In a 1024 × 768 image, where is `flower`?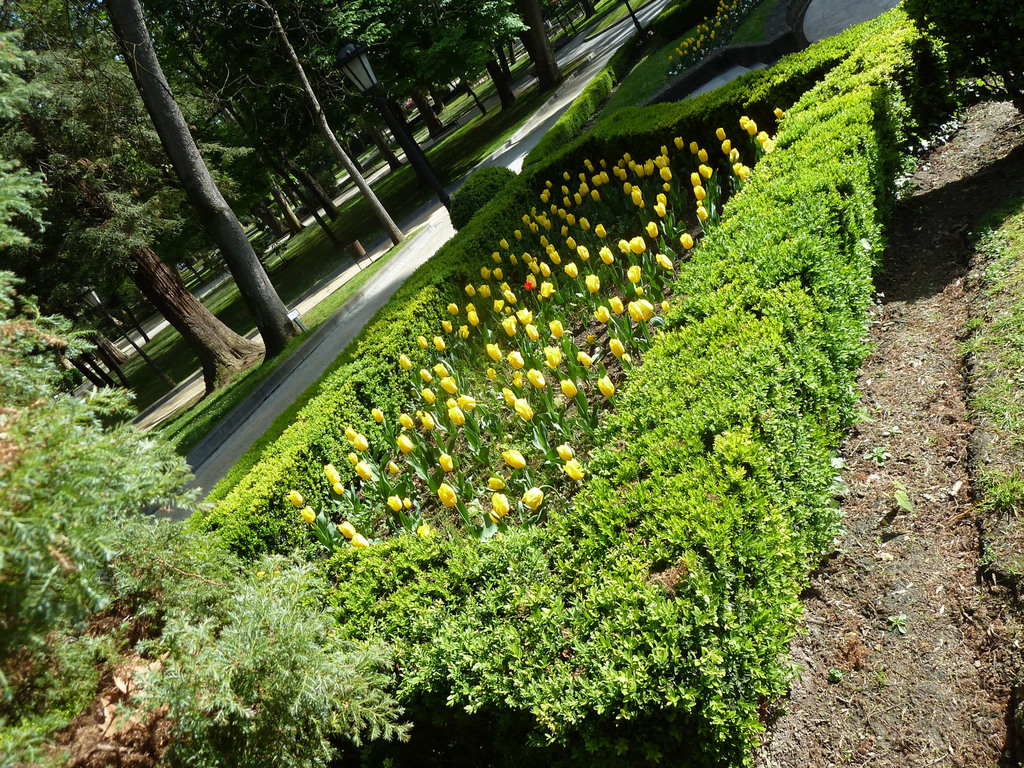
(738, 165, 751, 179).
